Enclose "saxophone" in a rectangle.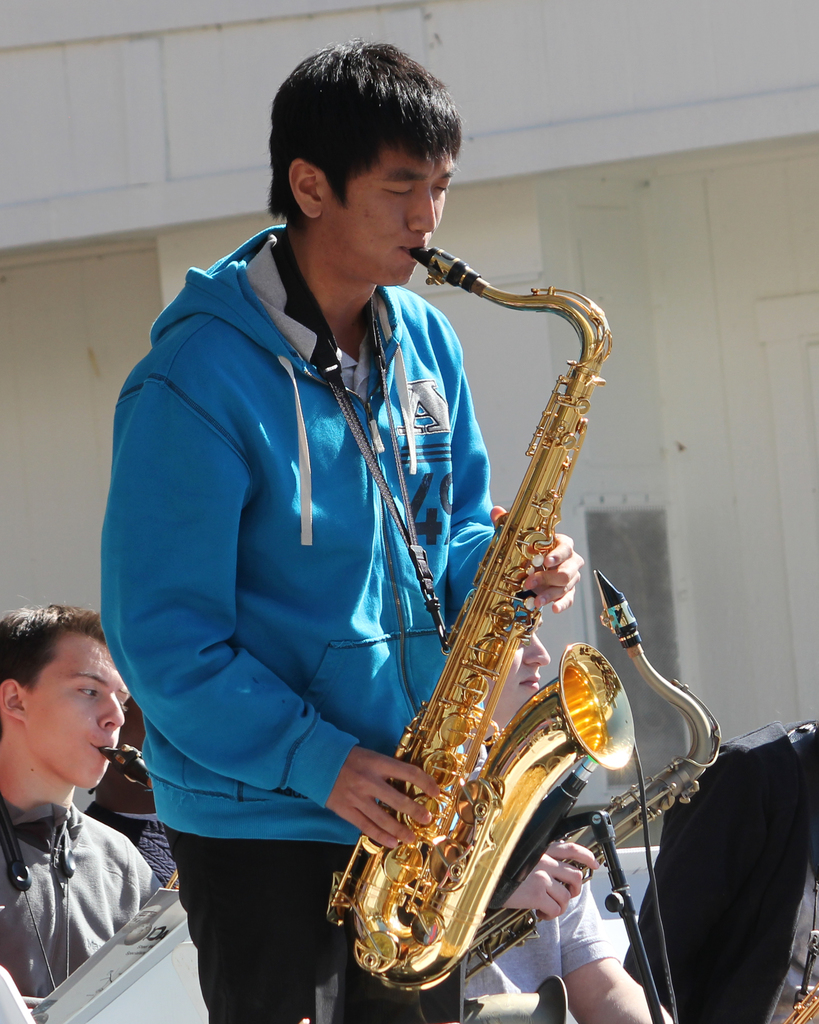
x1=322 y1=241 x2=633 y2=988.
